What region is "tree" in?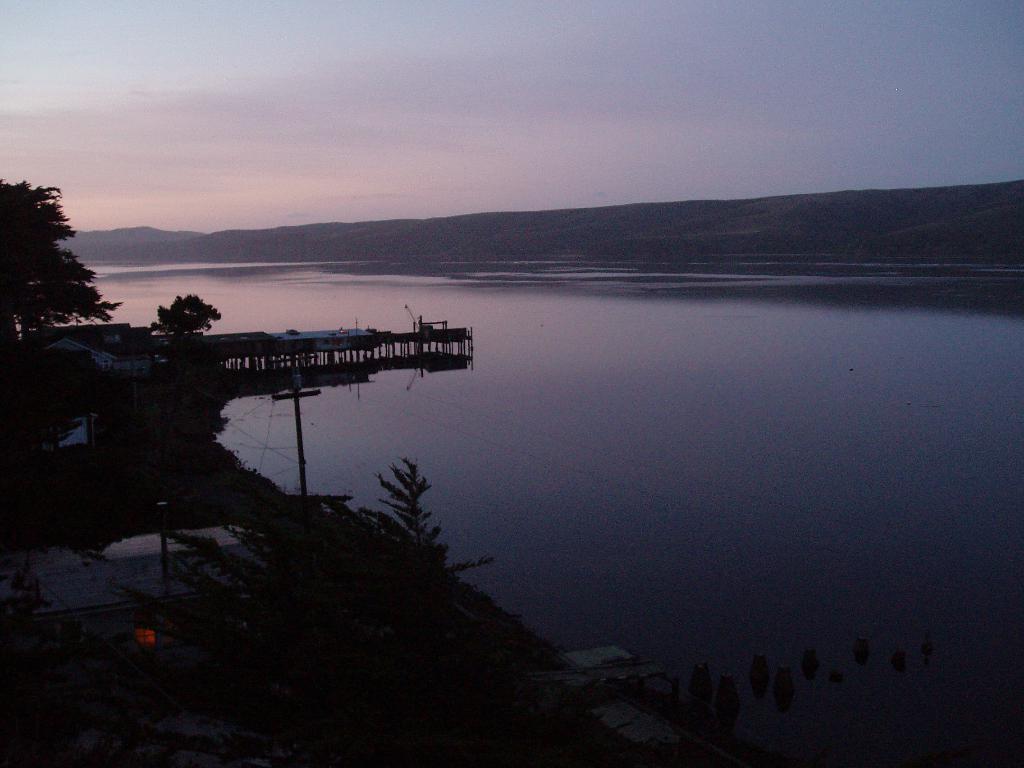
[367, 454, 472, 621].
